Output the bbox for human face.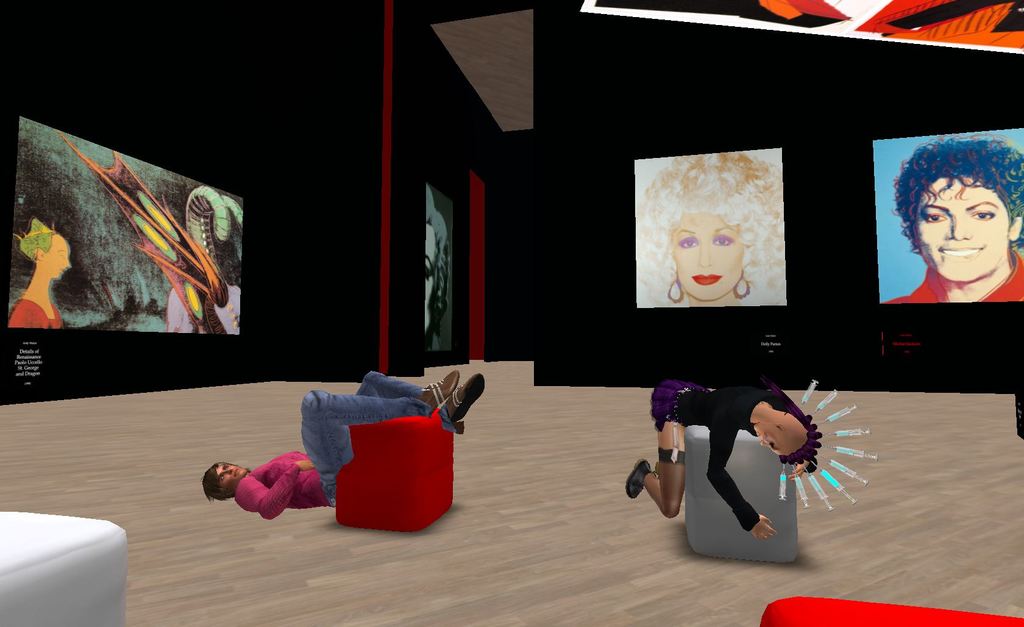
x1=216 y1=463 x2=246 y2=483.
